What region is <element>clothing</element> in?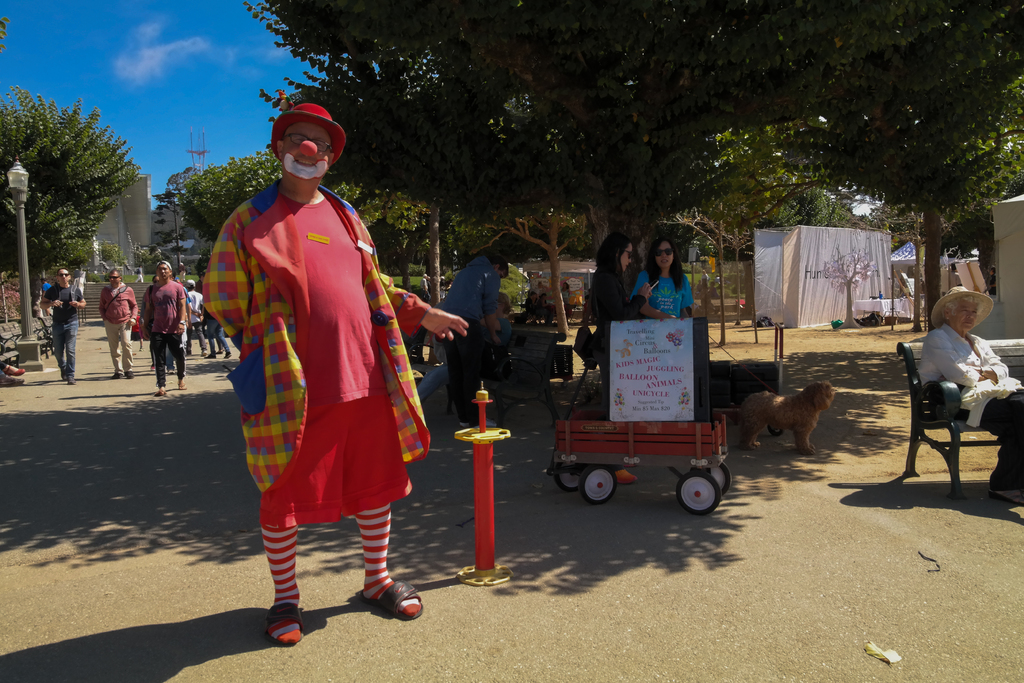
box=[439, 258, 500, 427].
